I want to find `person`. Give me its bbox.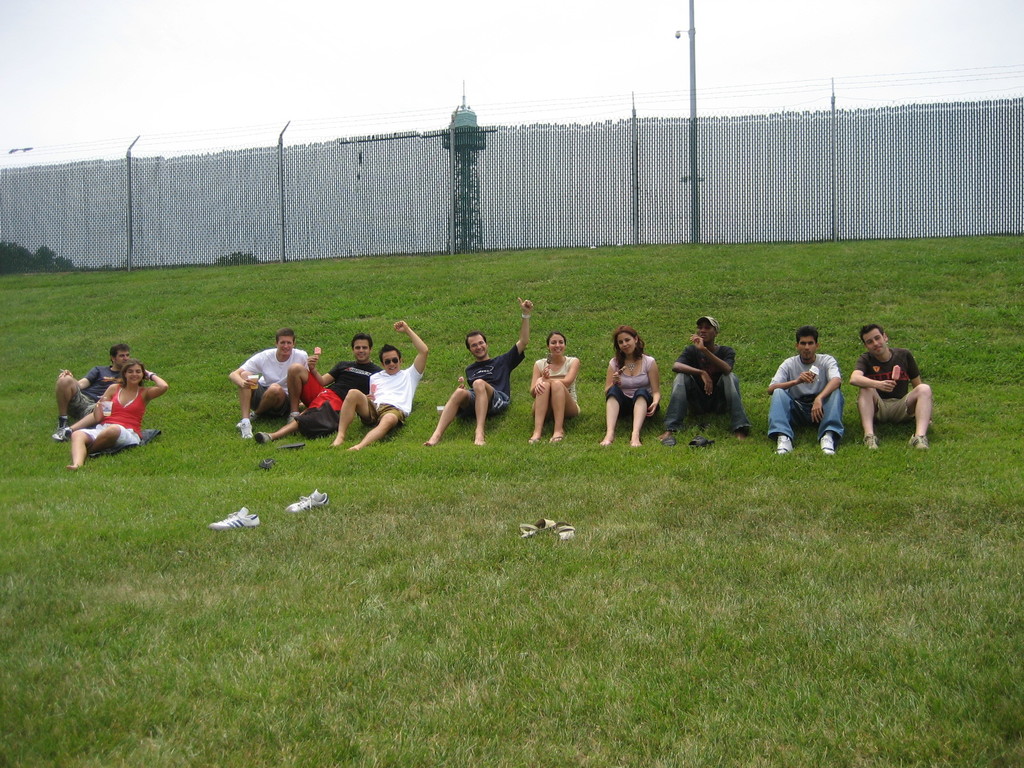
x1=529 y1=330 x2=587 y2=441.
